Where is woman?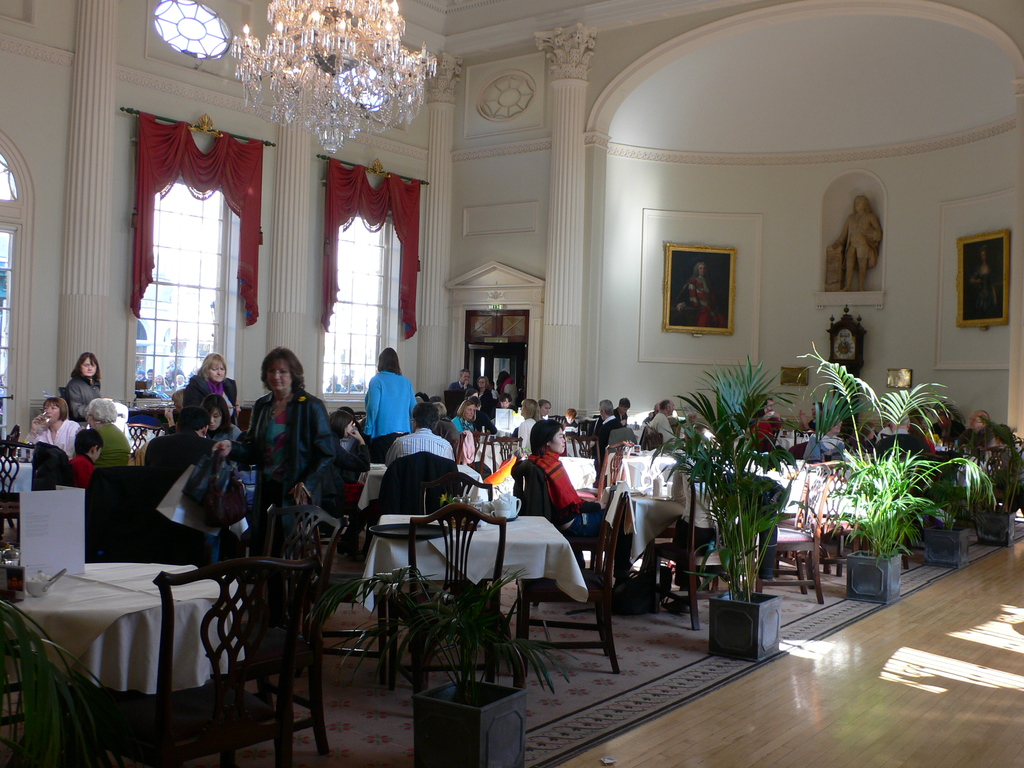
pyautogui.locateOnScreen(67, 348, 115, 419).
